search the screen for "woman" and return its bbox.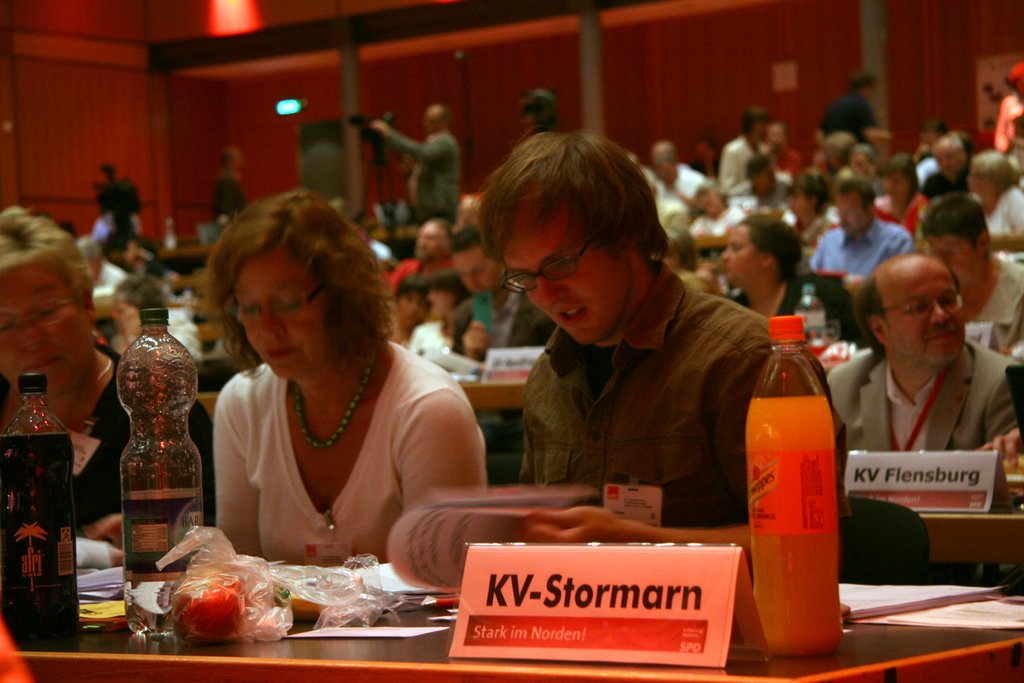
Found: locate(408, 273, 452, 355).
